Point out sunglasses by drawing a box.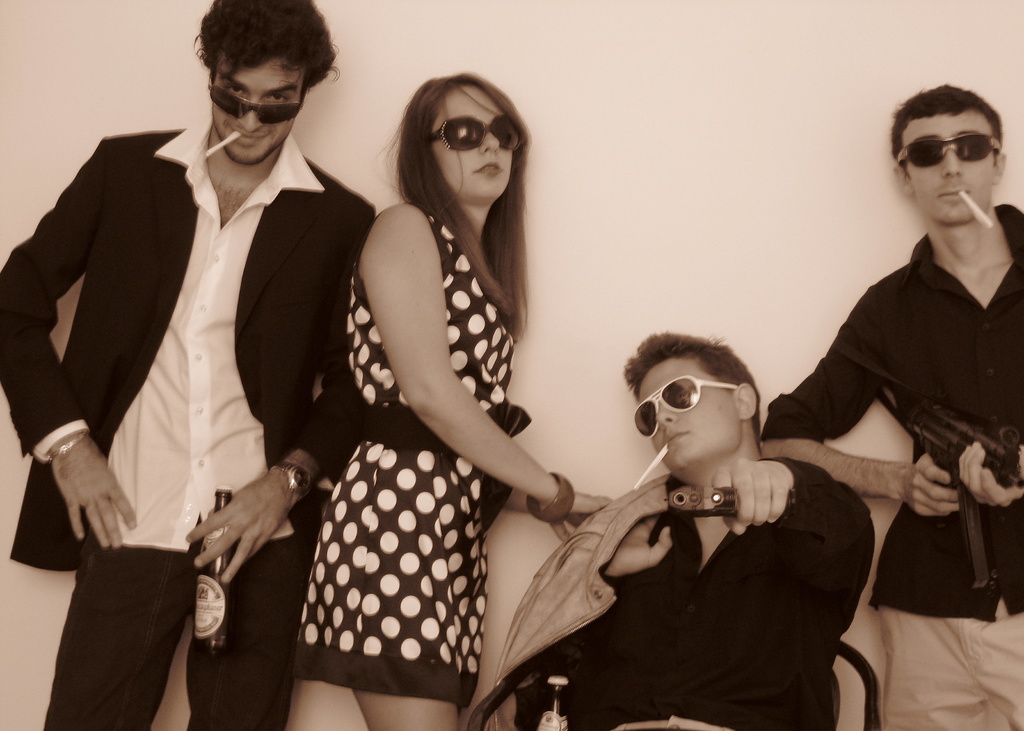
select_region(208, 66, 310, 121).
